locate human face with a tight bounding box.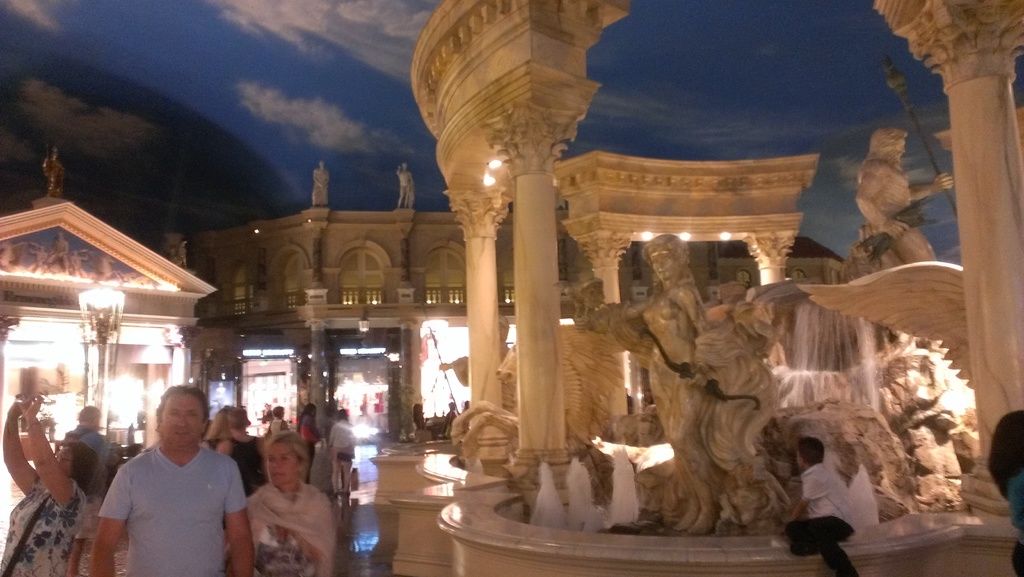
select_region(266, 440, 298, 486).
